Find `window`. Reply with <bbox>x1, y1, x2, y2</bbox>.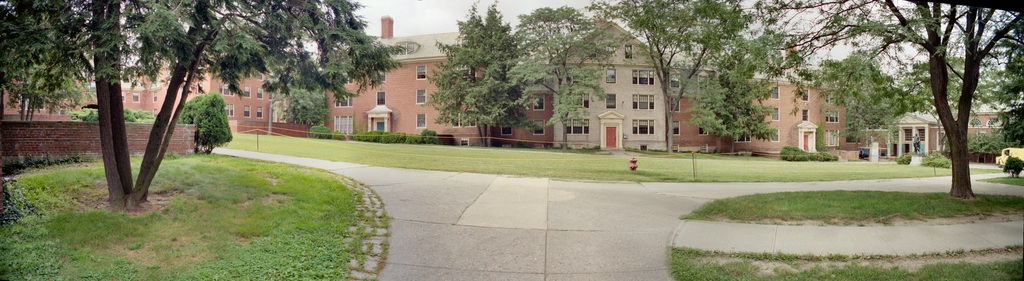
<bbox>129, 92, 141, 104</bbox>.
